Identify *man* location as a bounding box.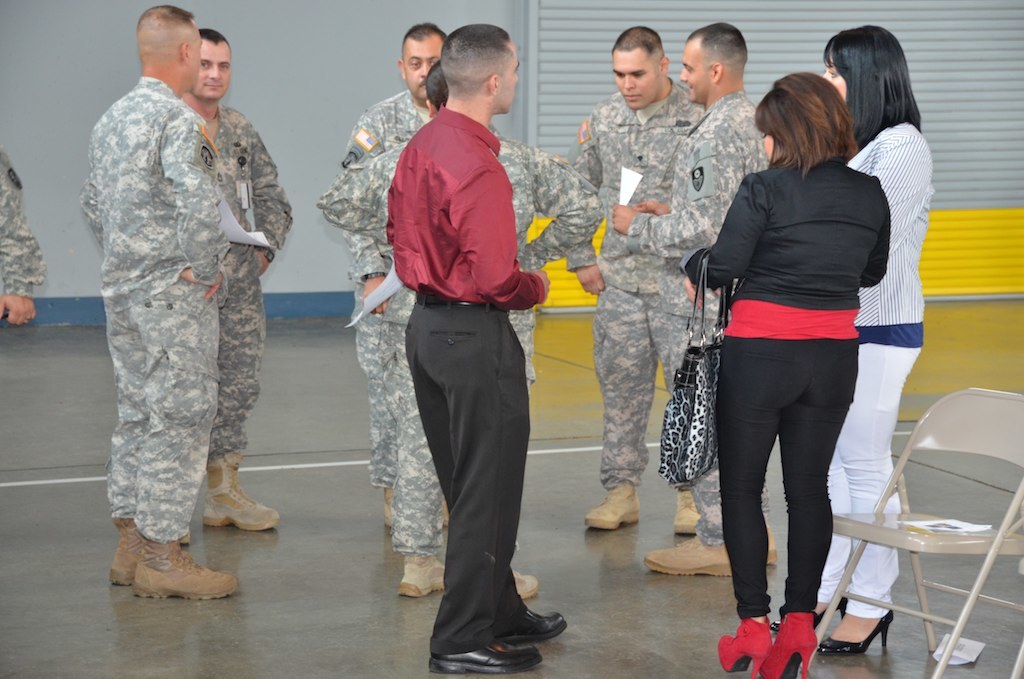
(left=79, top=7, right=233, bottom=595).
